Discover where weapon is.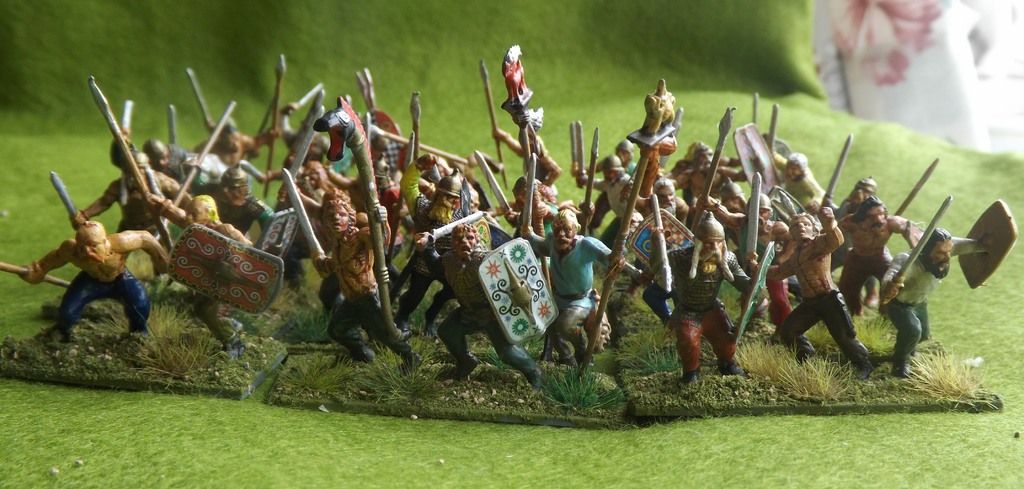
Discovered at l=261, t=54, r=284, b=205.
